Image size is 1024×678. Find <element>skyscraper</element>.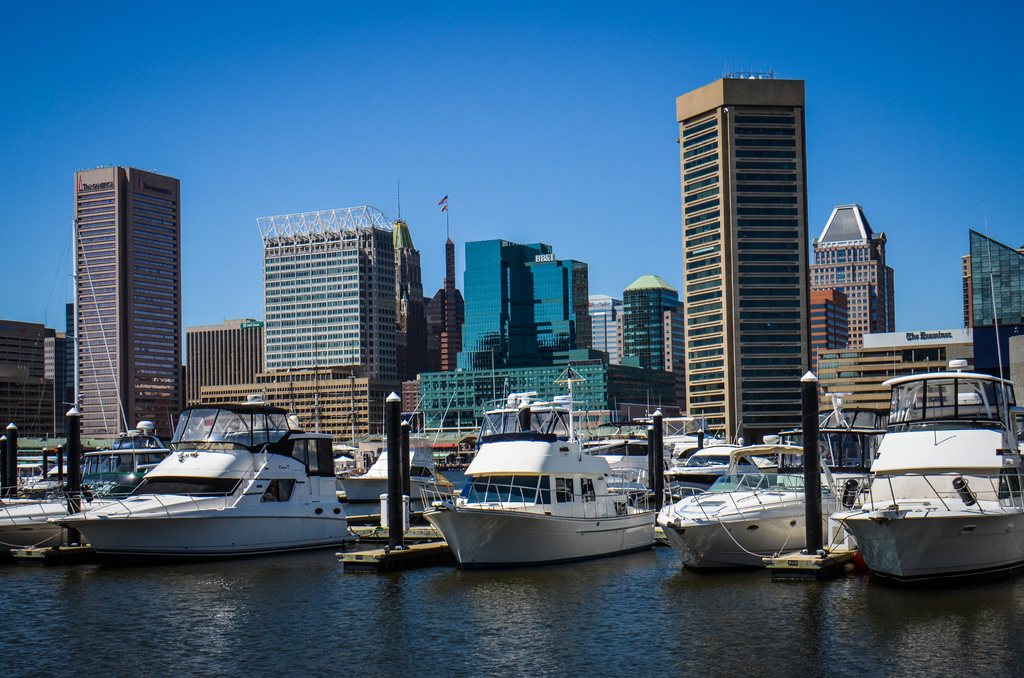
(447,237,553,364).
